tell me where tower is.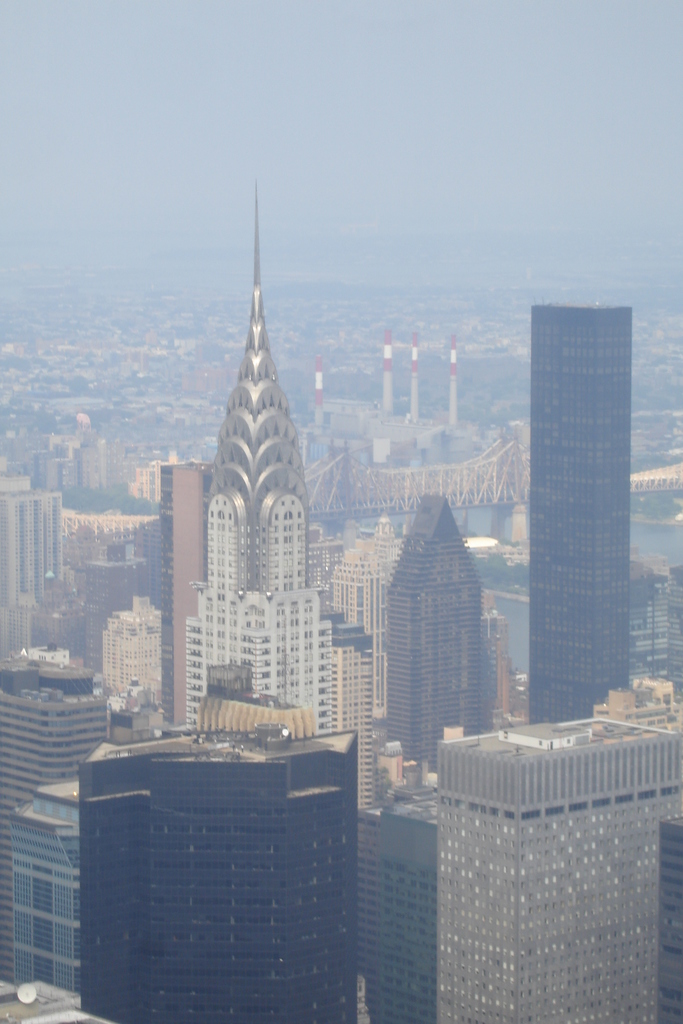
tower is at 532, 292, 626, 724.
